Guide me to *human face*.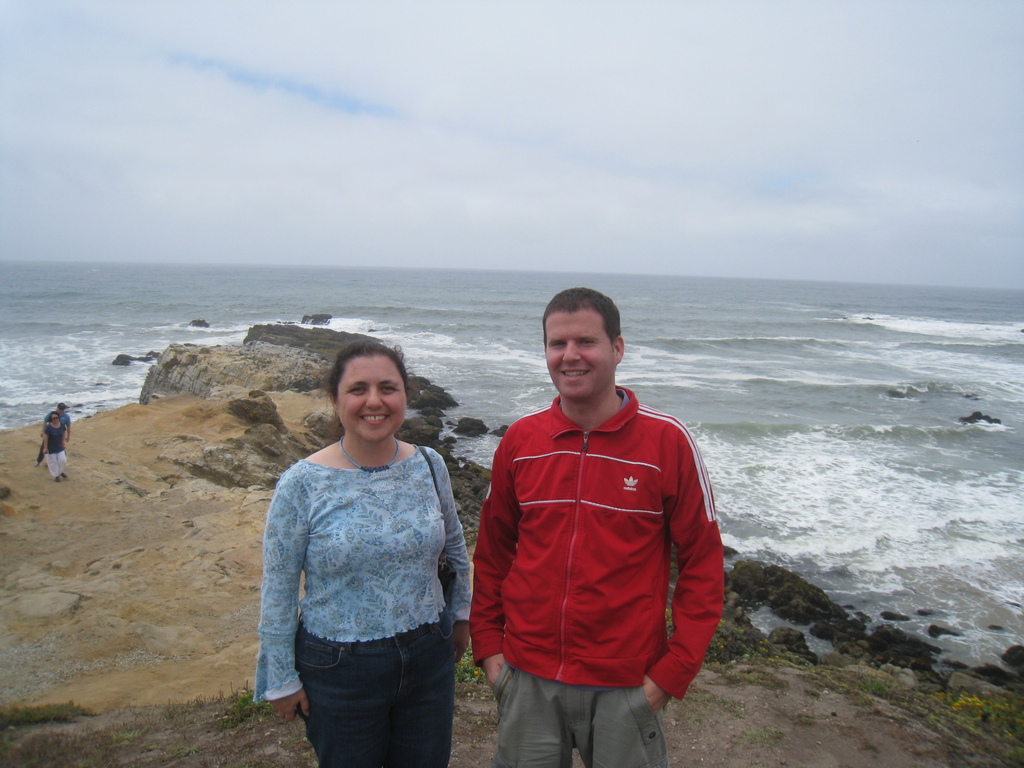
Guidance: left=546, top=315, right=616, bottom=397.
